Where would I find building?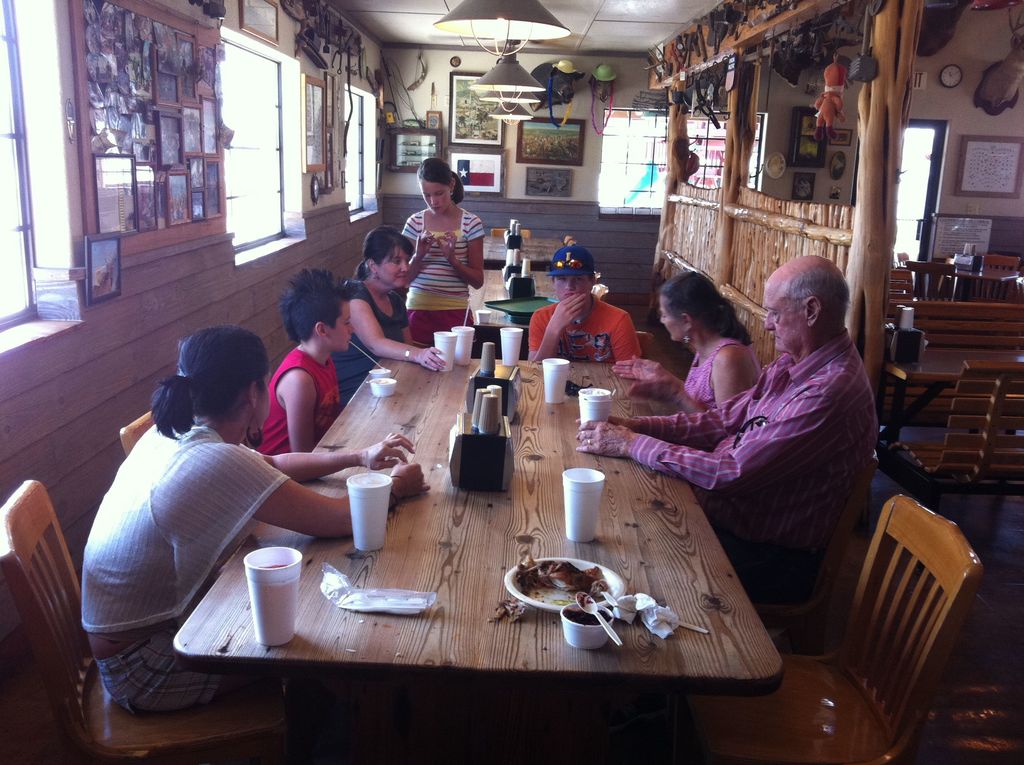
At {"x1": 0, "y1": 0, "x2": 1023, "y2": 764}.
